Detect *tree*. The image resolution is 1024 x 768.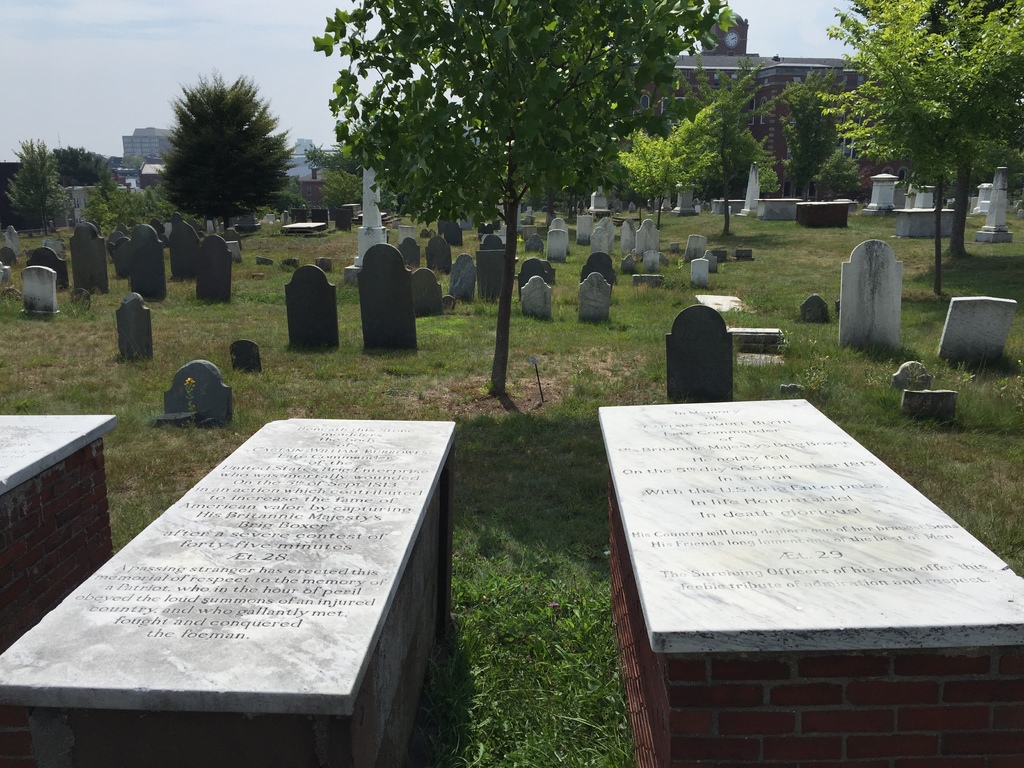
692:57:758:238.
